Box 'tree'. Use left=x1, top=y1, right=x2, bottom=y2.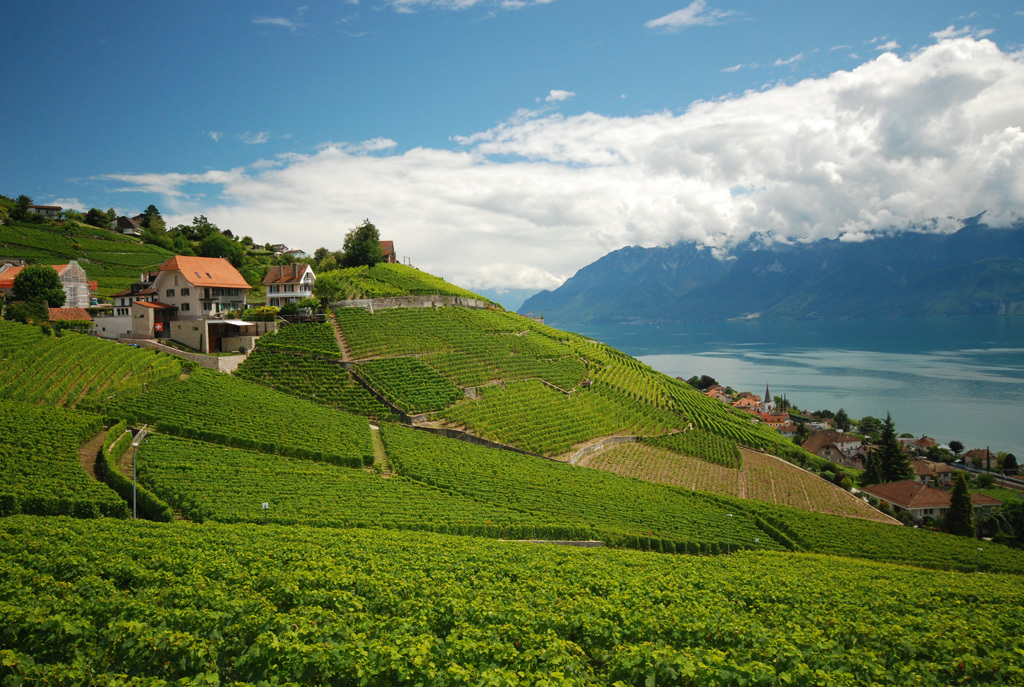
left=335, top=221, right=380, bottom=266.
